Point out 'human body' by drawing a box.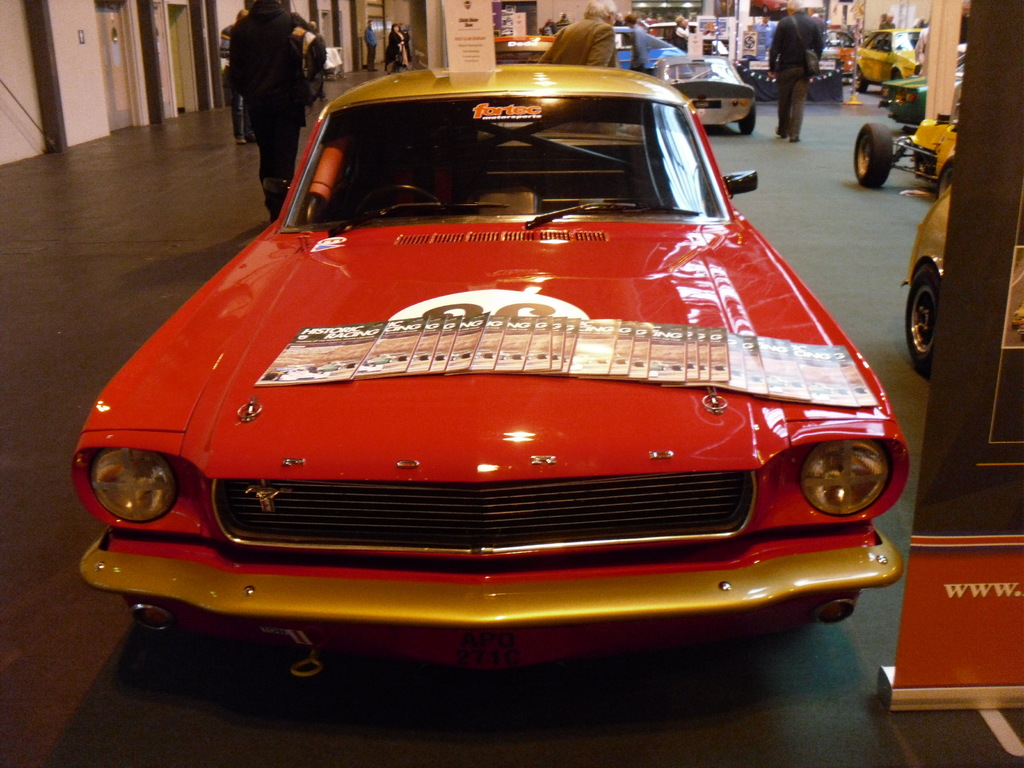
rect(364, 20, 374, 72).
